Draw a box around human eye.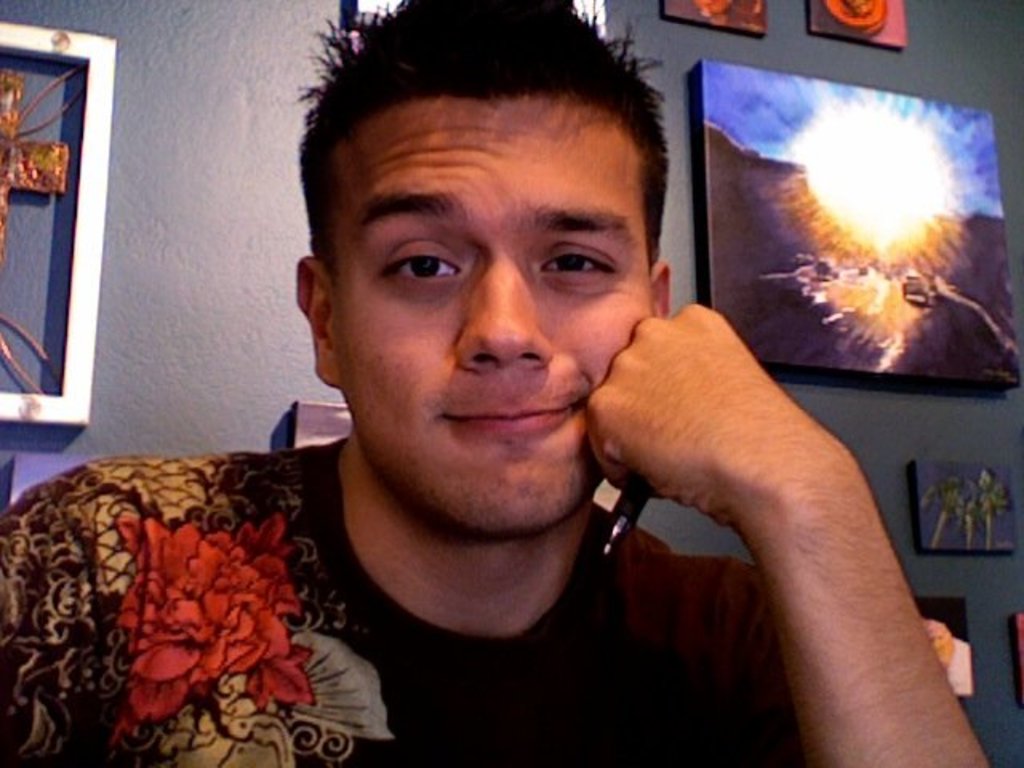
bbox(373, 238, 467, 293).
